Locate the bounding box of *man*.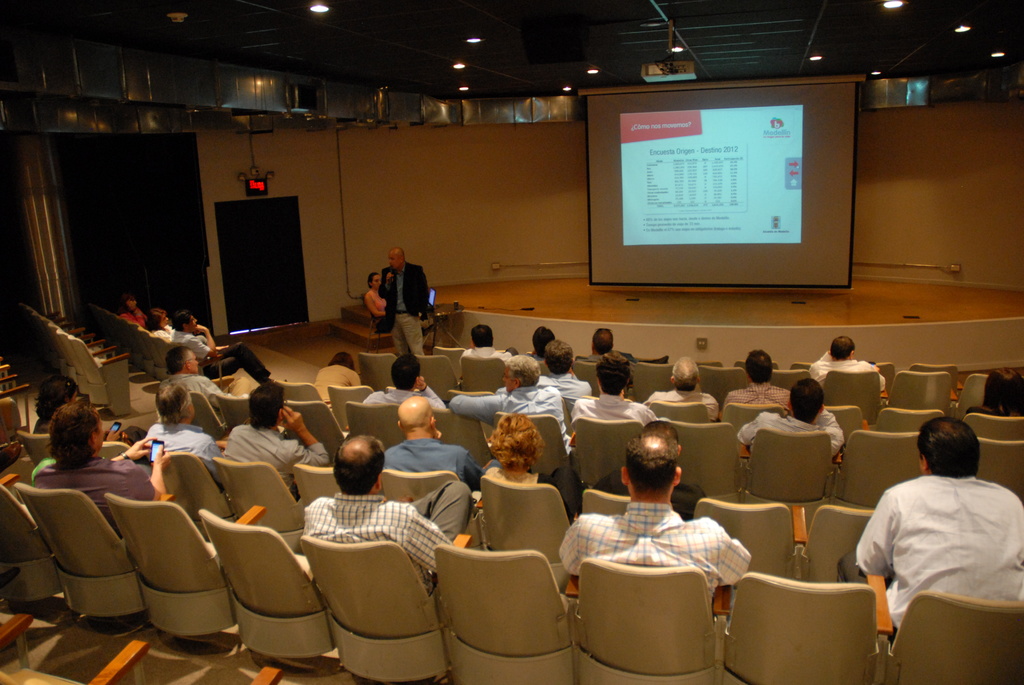
Bounding box: bbox=[493, 338, 593, 412].
